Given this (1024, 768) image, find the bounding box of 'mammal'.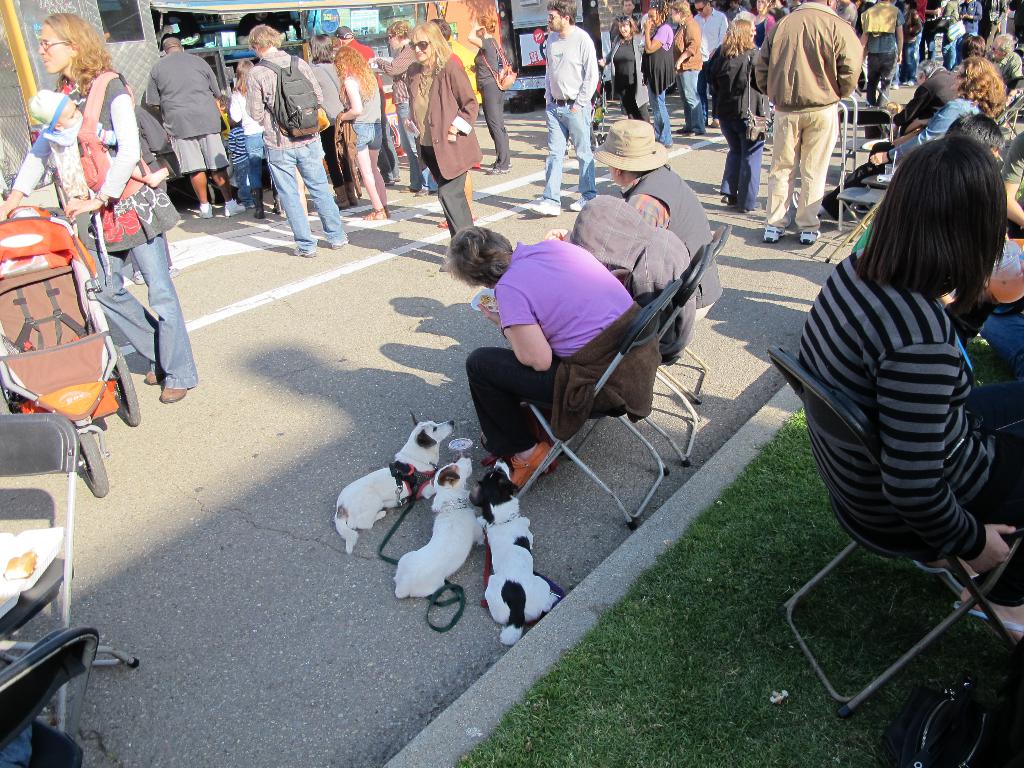
left=0, top=11, right=197, bottom=401.
